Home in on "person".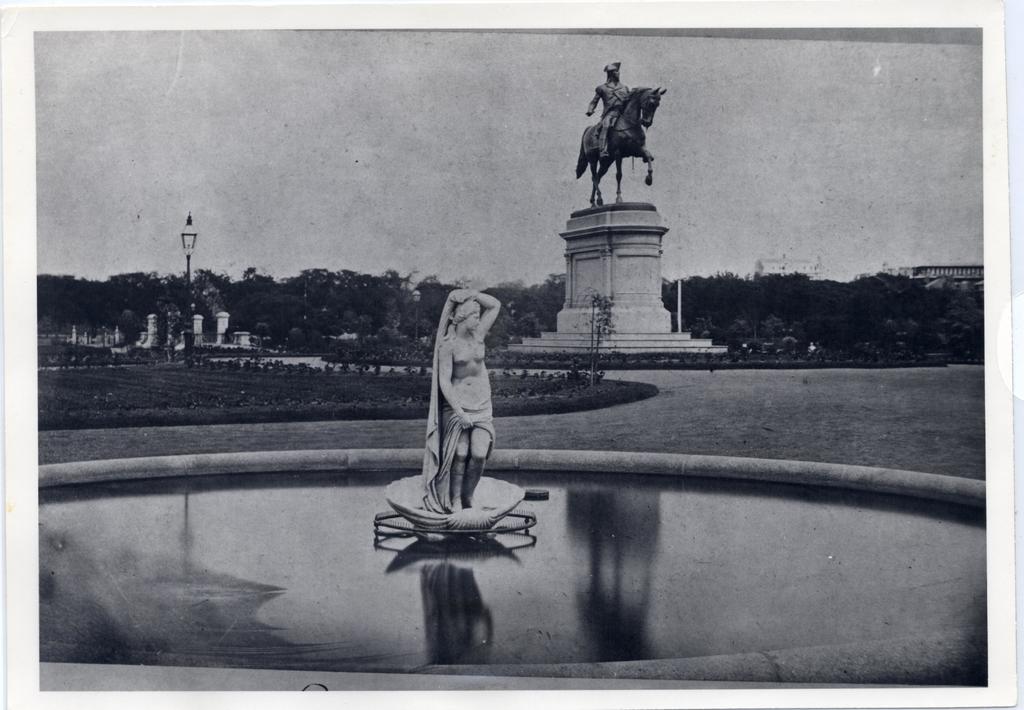
Homed in at <region>582, 61, 629, 159</region>.
